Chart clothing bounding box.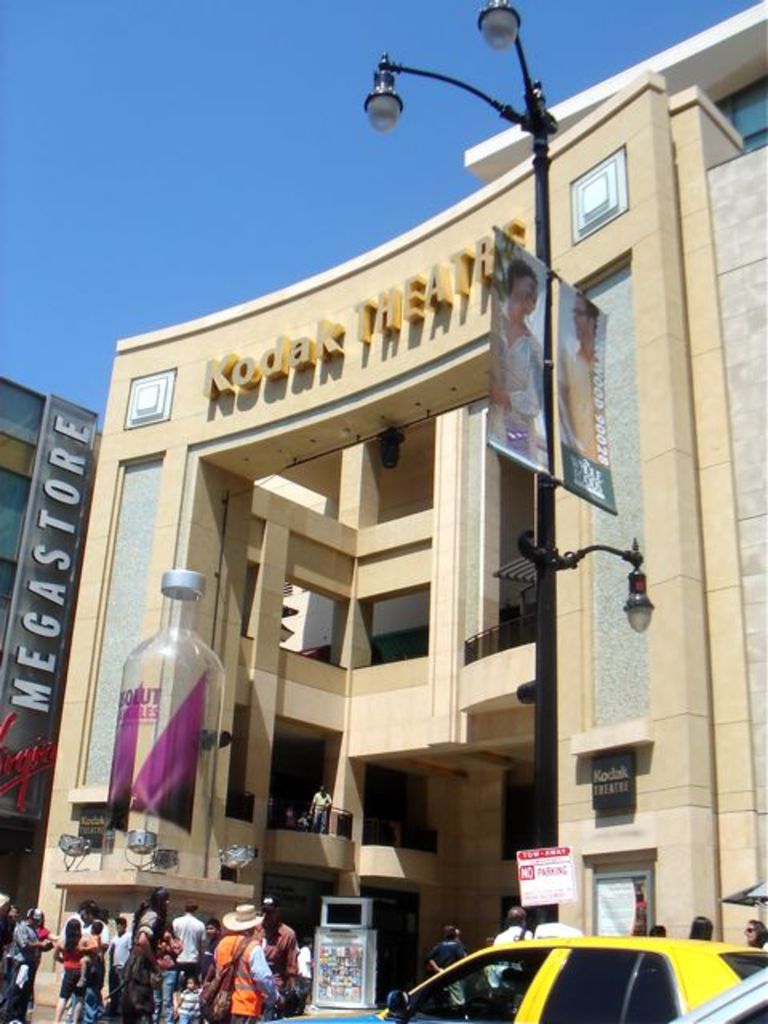
Charted: (x1=208, y1=938, x2=275, y2=1022).
